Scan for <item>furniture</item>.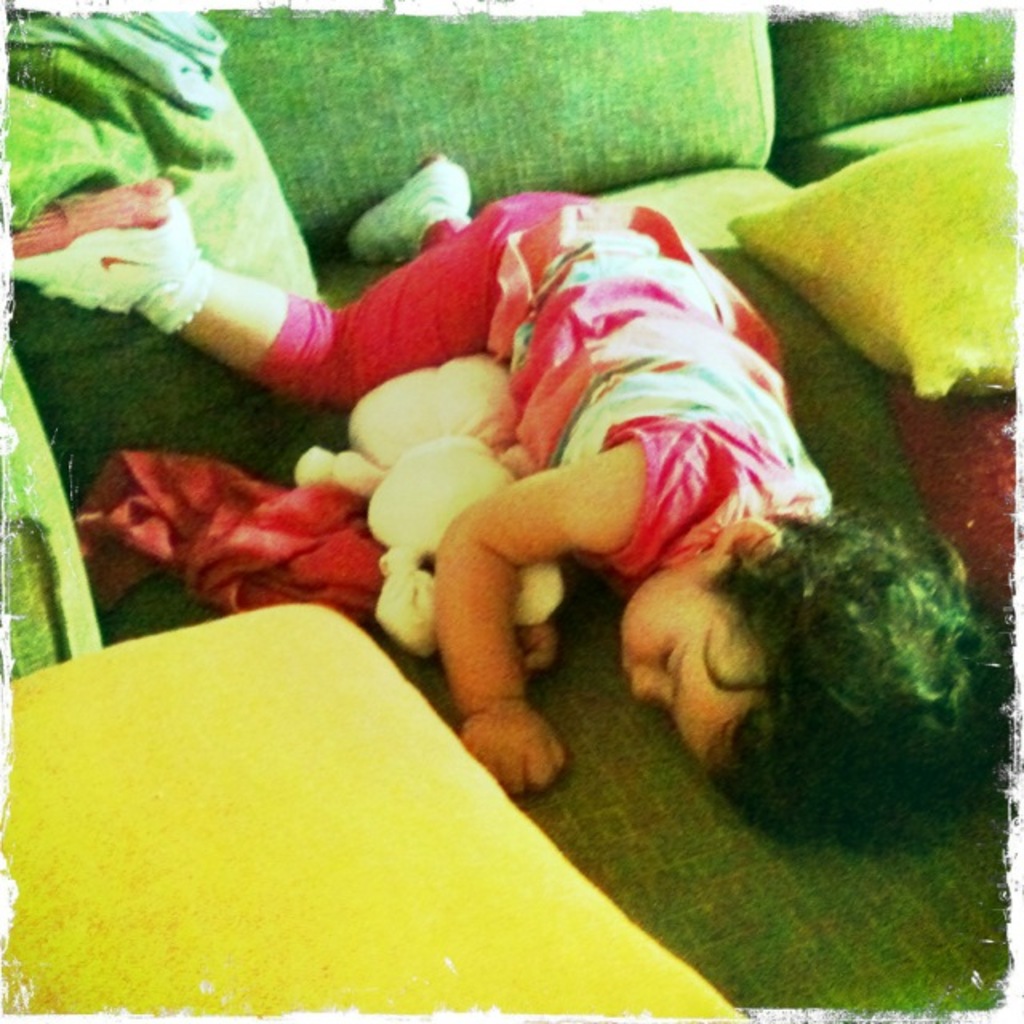
Scan result: [left=0, top=0, right=1022, bottom=1018].
